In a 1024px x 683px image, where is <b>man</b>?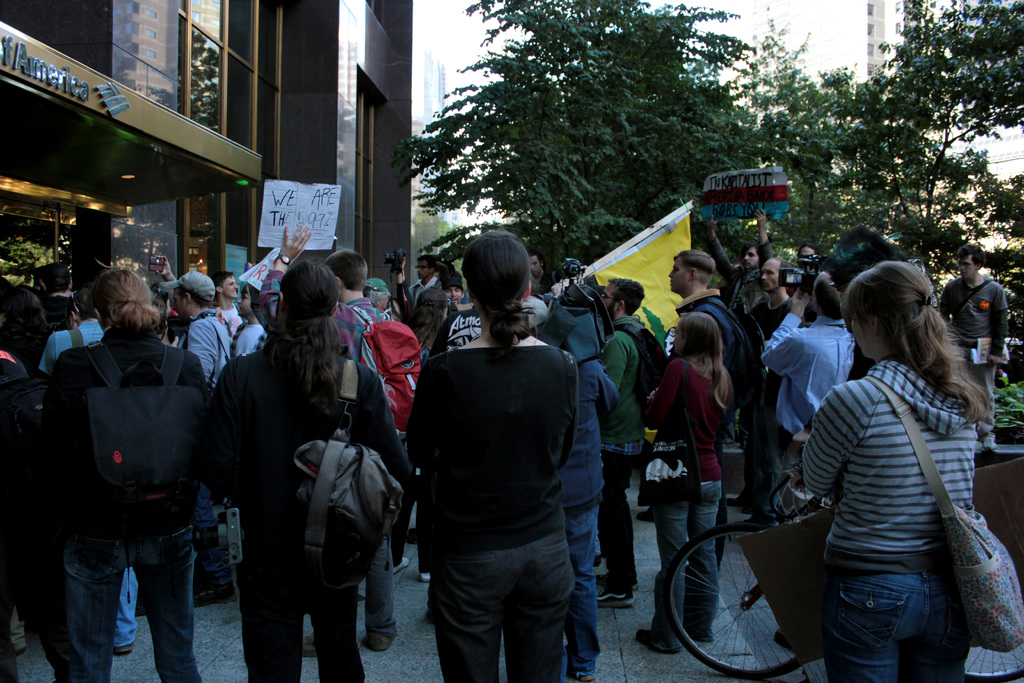
bbox(158, 274, 233, 607).
